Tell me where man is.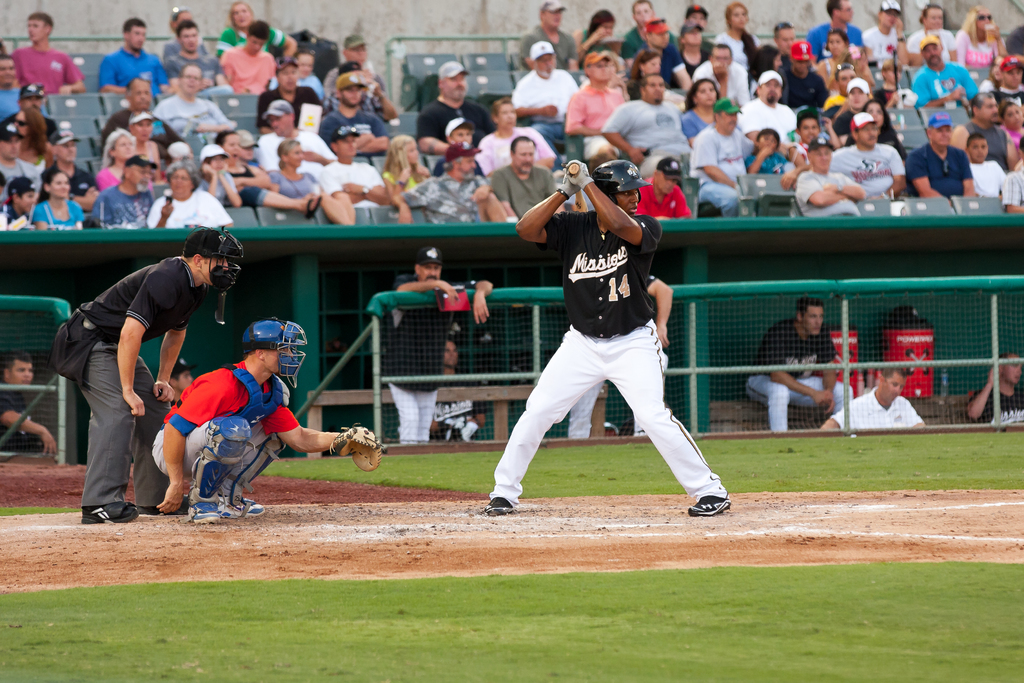
man is at <bbox>606, 73, 695, 178</bbox>.
